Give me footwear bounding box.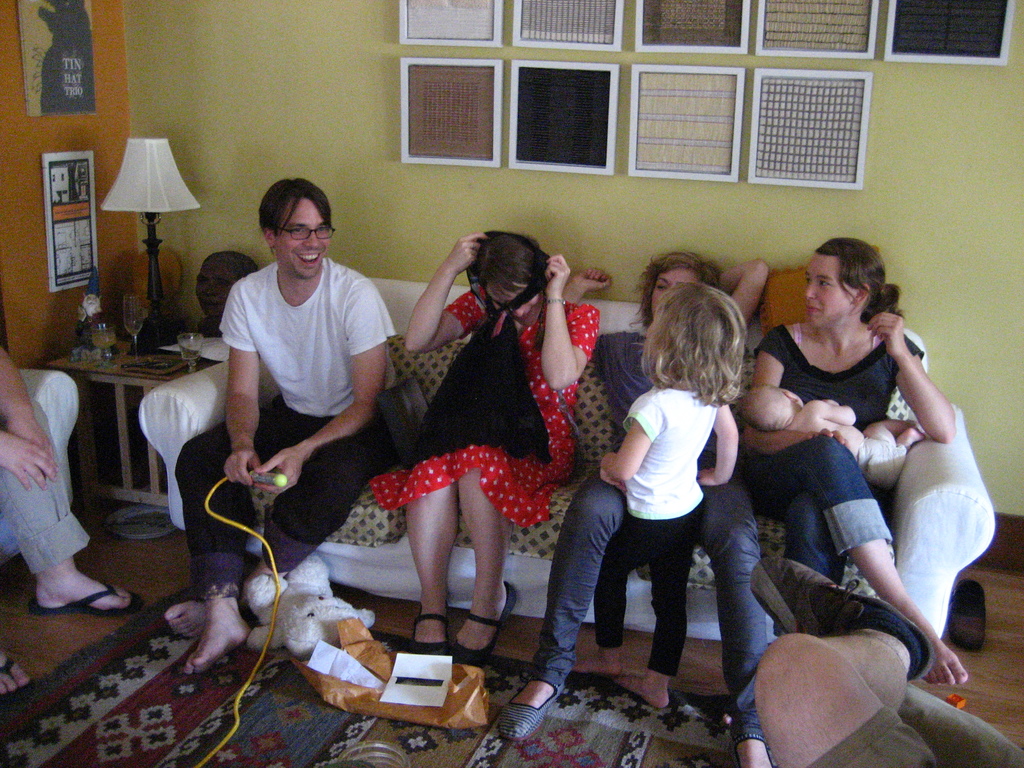
select_region(413, 611, 456, 662).
